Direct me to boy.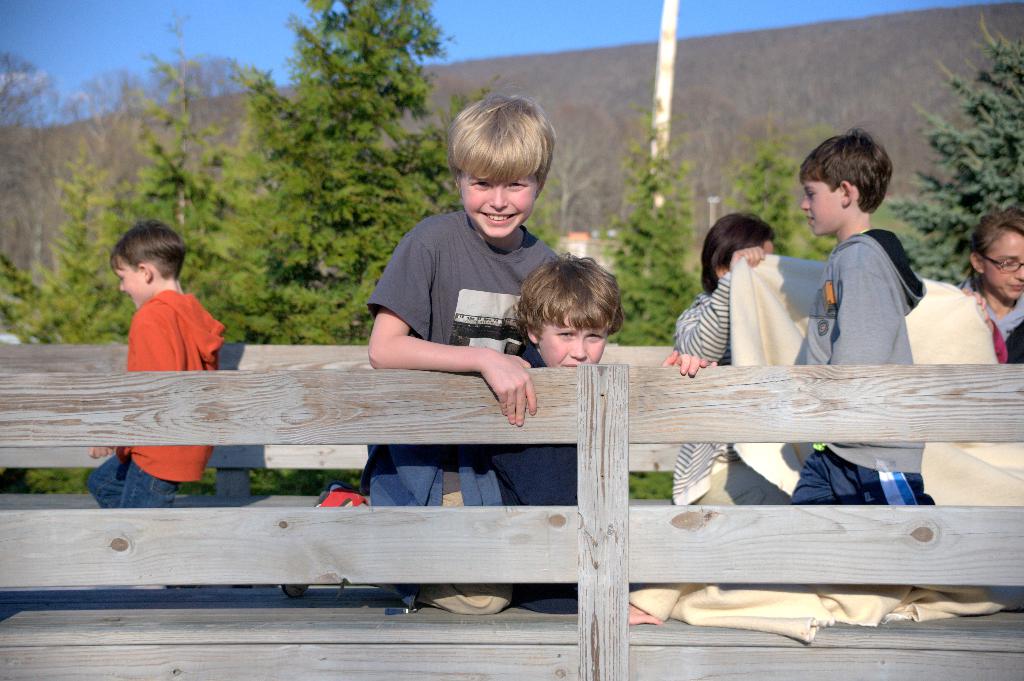
Direction: select_region(76, 225, 227, 603).
